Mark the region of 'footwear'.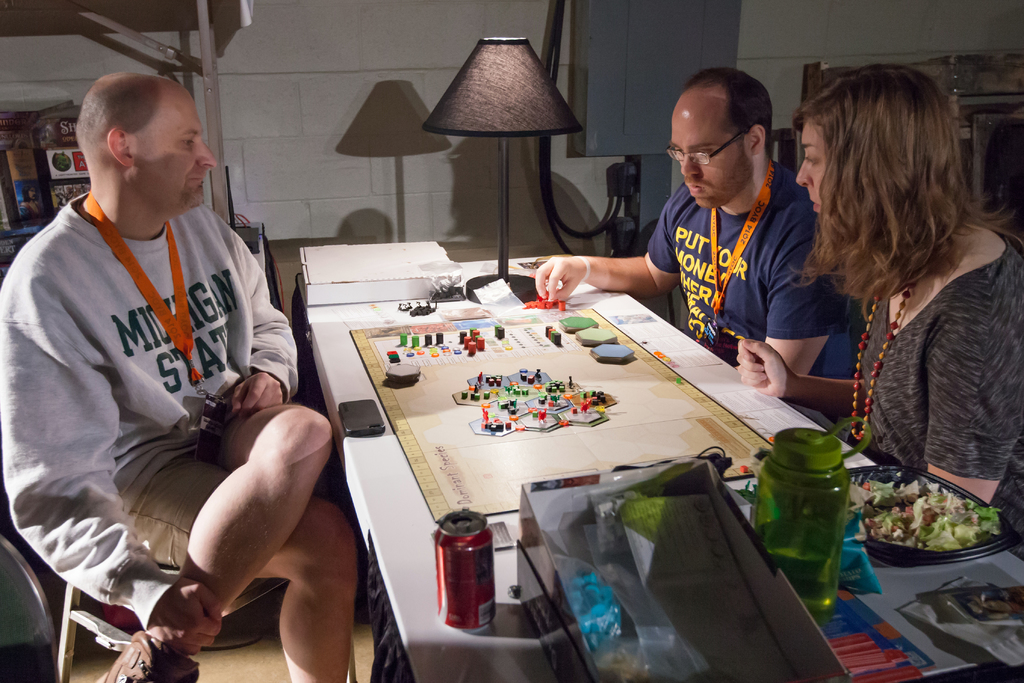
Region: x1=95, y1=626, x2=202, y2=682.
